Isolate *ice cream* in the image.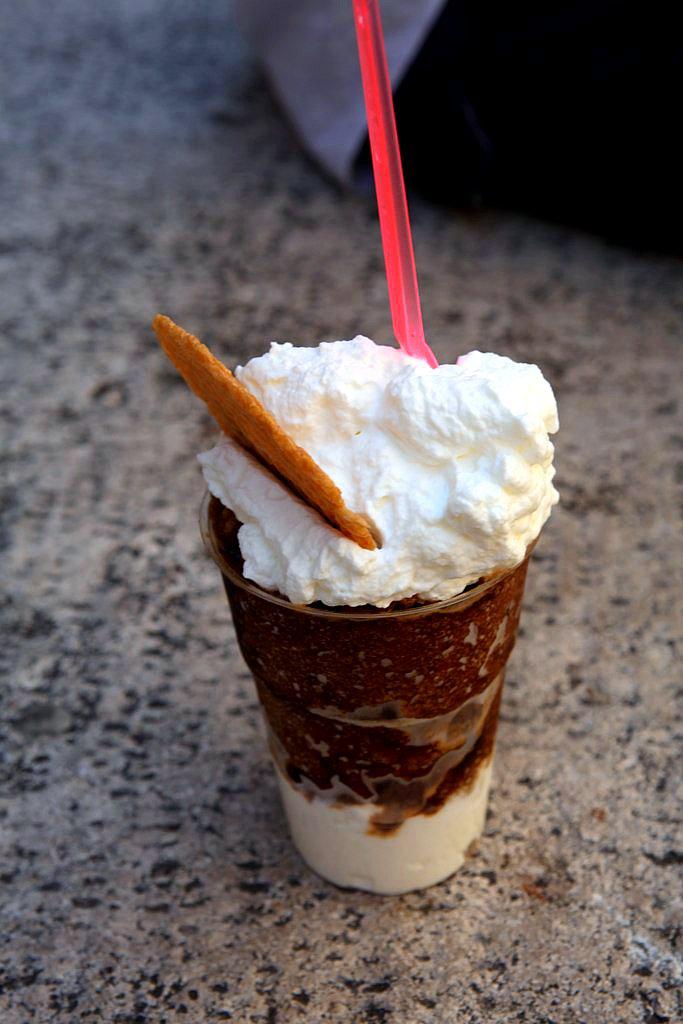
Isolated region: x1=195 y1=330 x2=571 y2=602.
